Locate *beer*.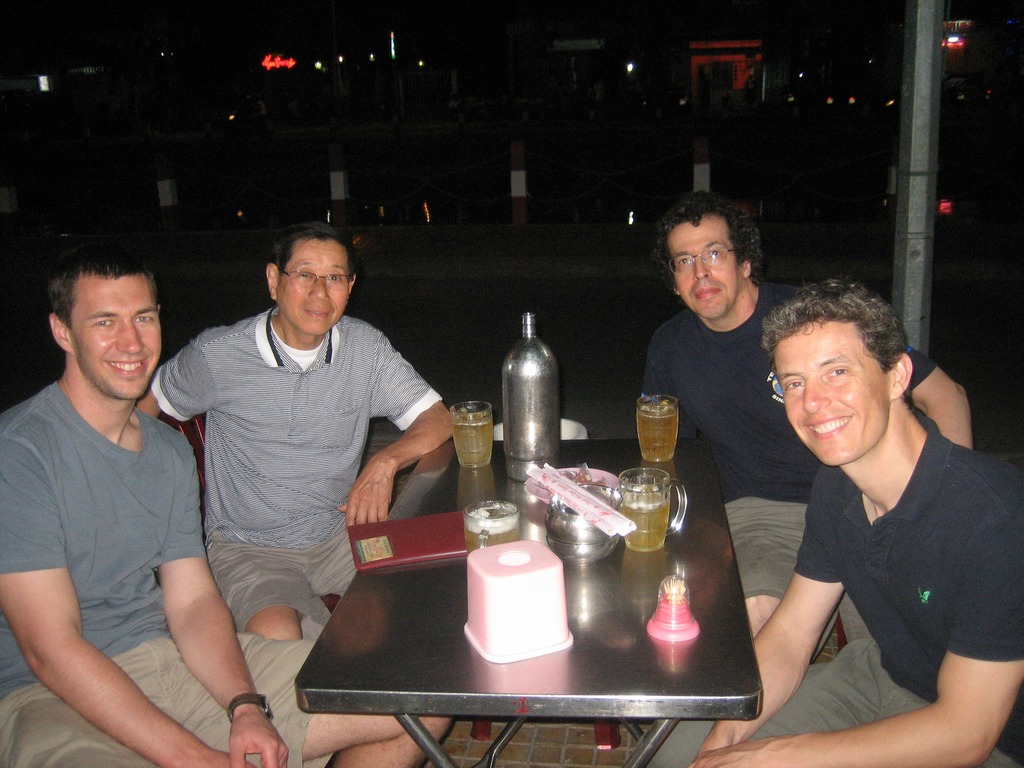
Bounding box: 634/408/678/462.
